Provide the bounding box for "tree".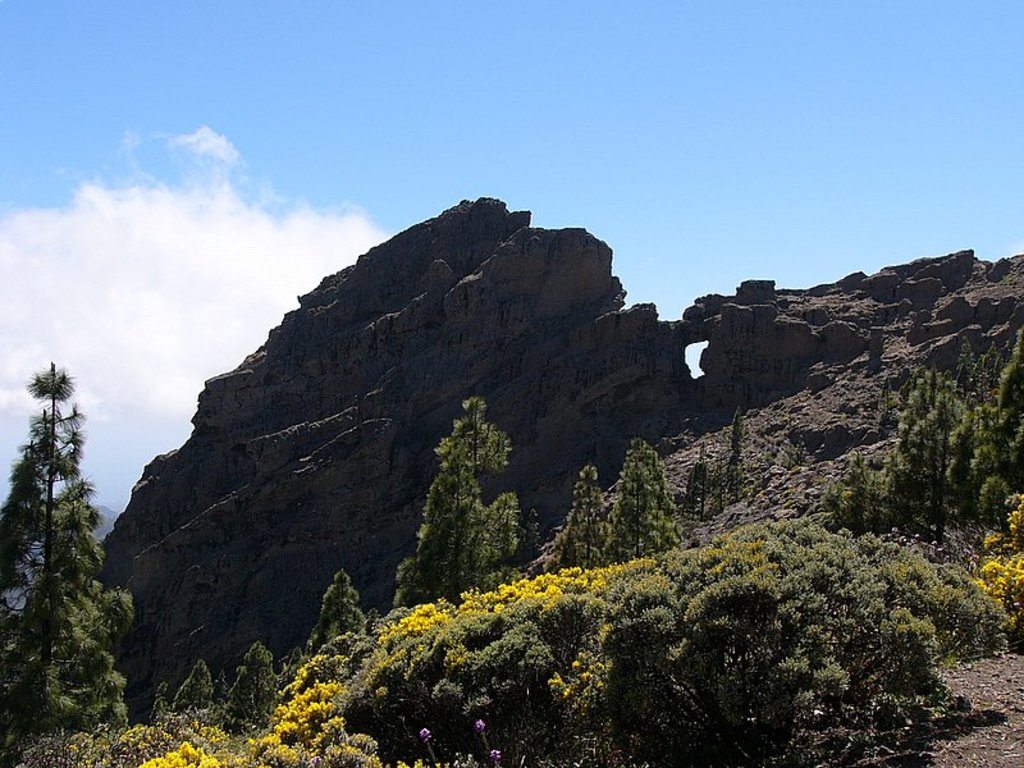
bbox=(0, 356, 134, 763).
